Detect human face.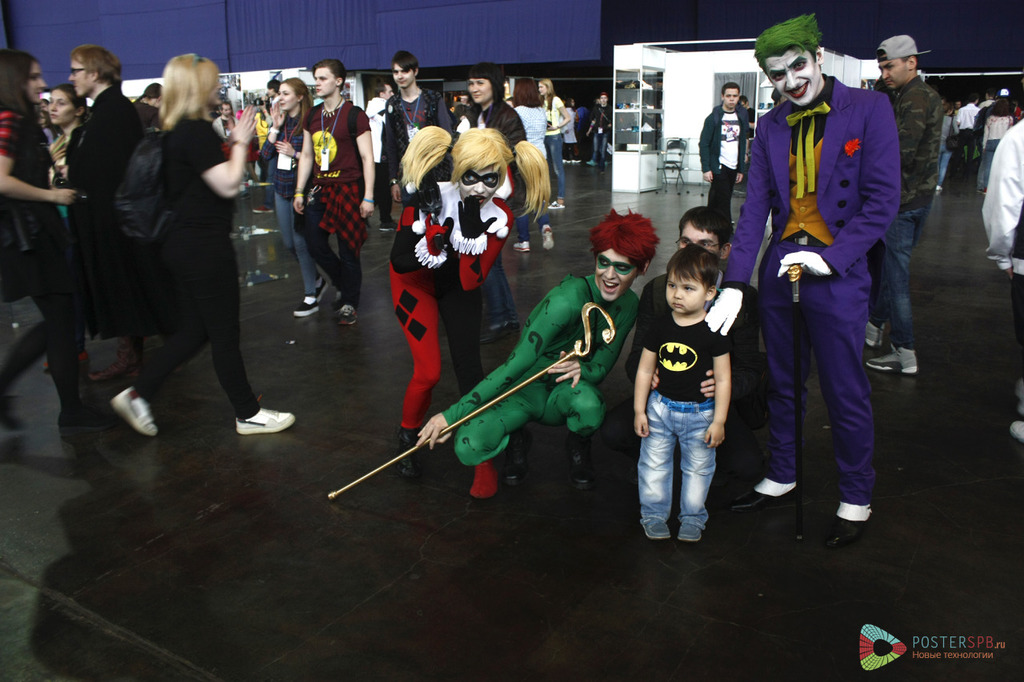
Detected at Rect(682, 221, 722, 252).
